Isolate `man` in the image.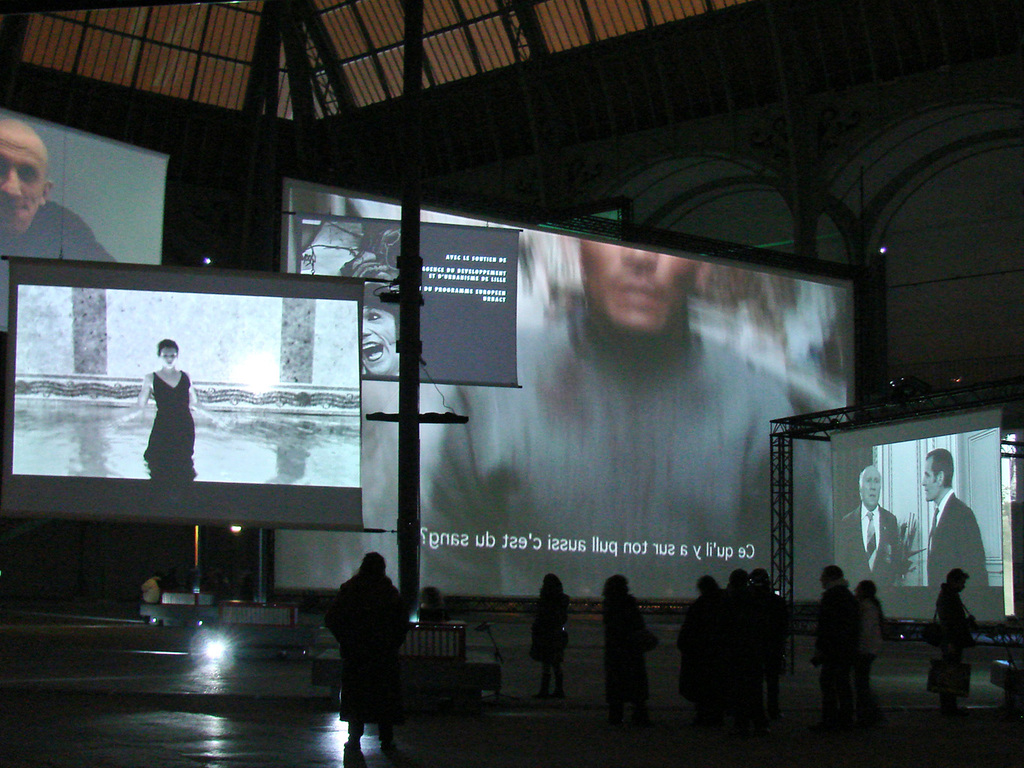
Isolated region: BBox(920, 451, 995, 592).
